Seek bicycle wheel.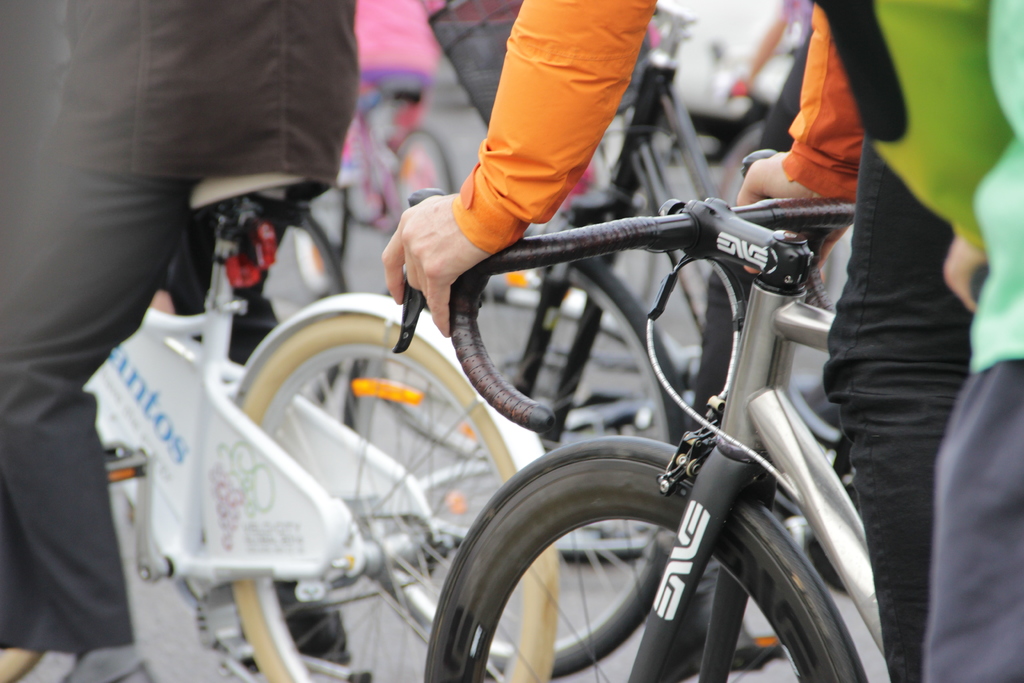
(left=387, top=239, right=684, bottom=682).
